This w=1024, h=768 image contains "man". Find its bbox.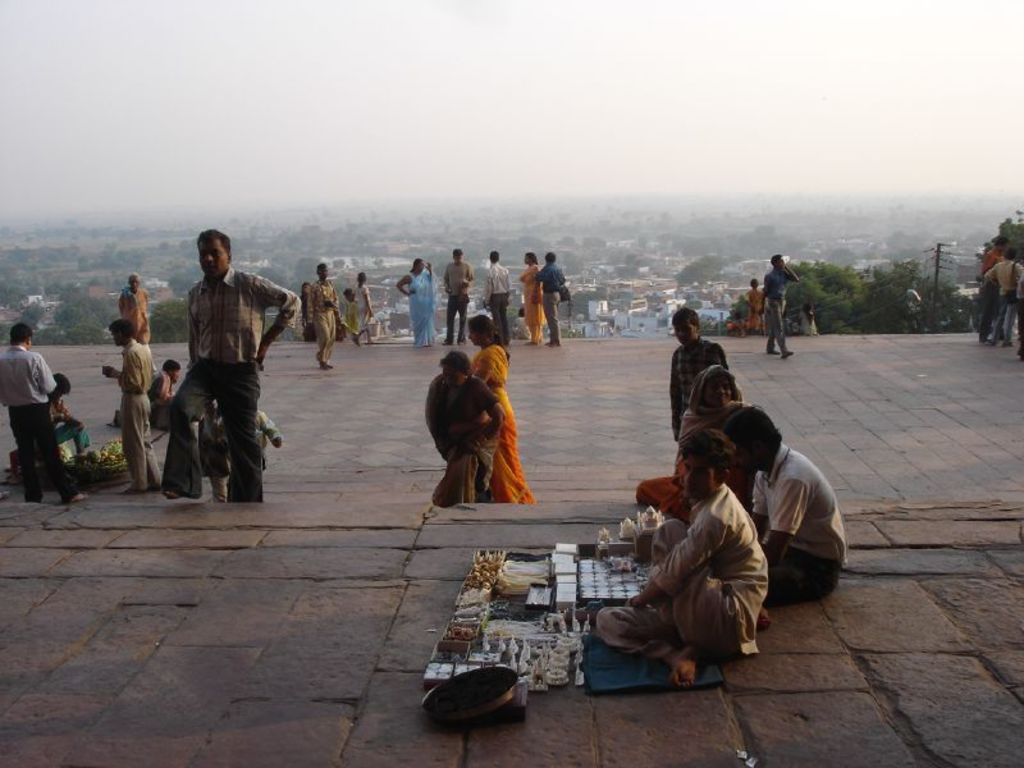
<region>101, 316, 160, 494</region>.
